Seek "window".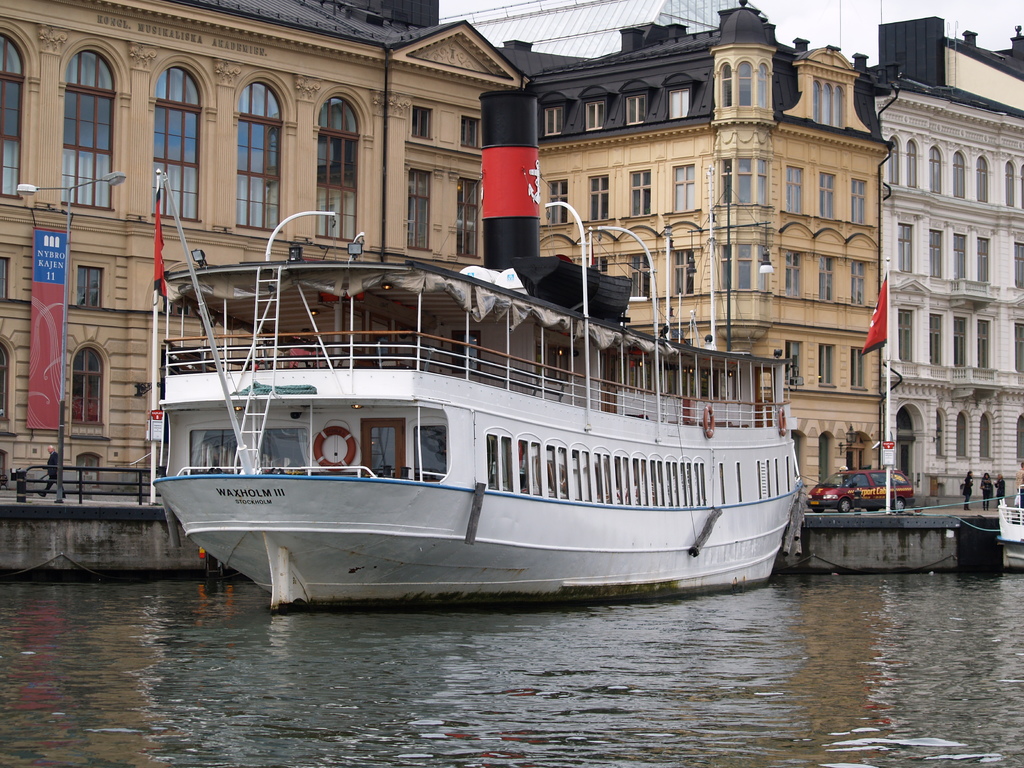
(159,69,195,222).
